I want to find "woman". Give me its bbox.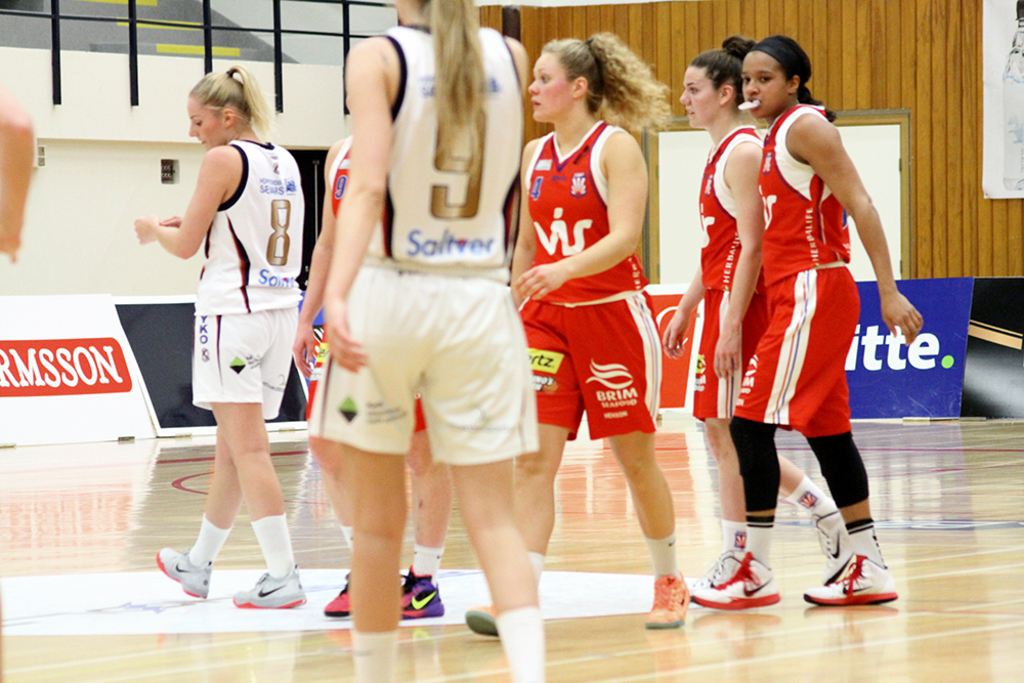
{"left": 285, "top": 101, "right": 456, "bottom": 625}.
